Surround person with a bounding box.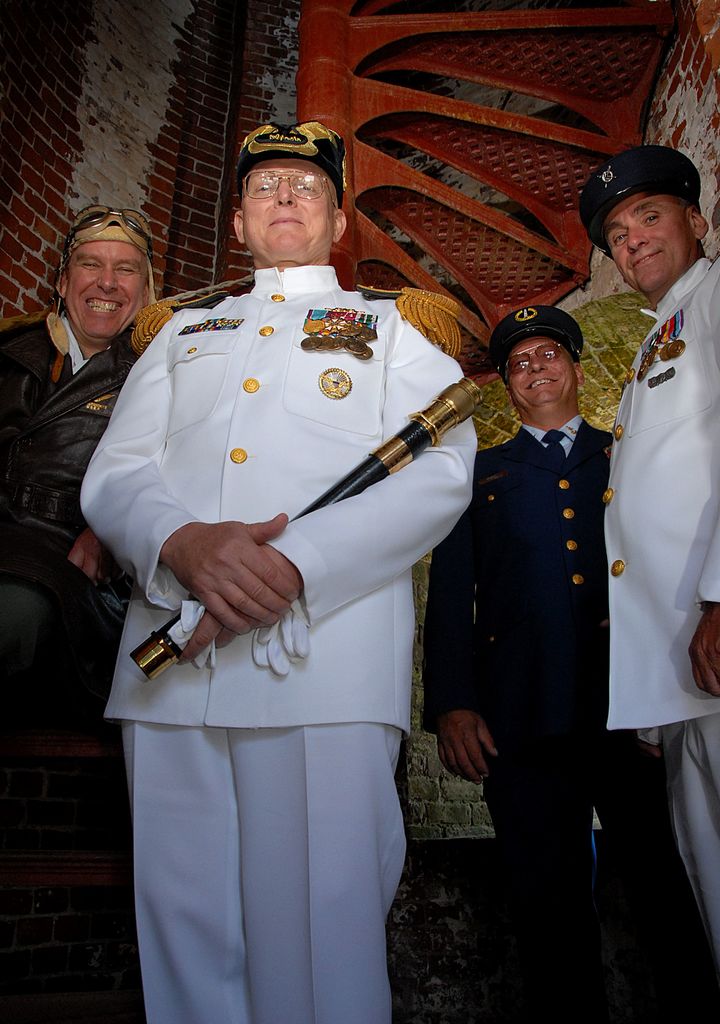
<bbox>0, 210, 187, 972</bbox>.
